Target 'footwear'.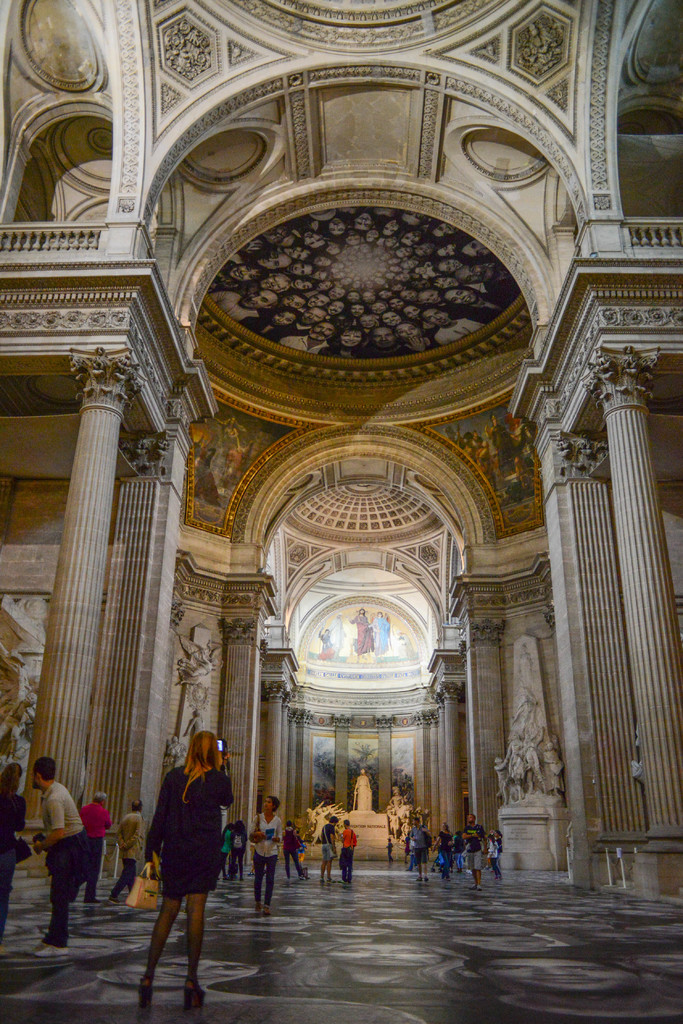
Target region: <region>262, 905, 271, 915</region>.
